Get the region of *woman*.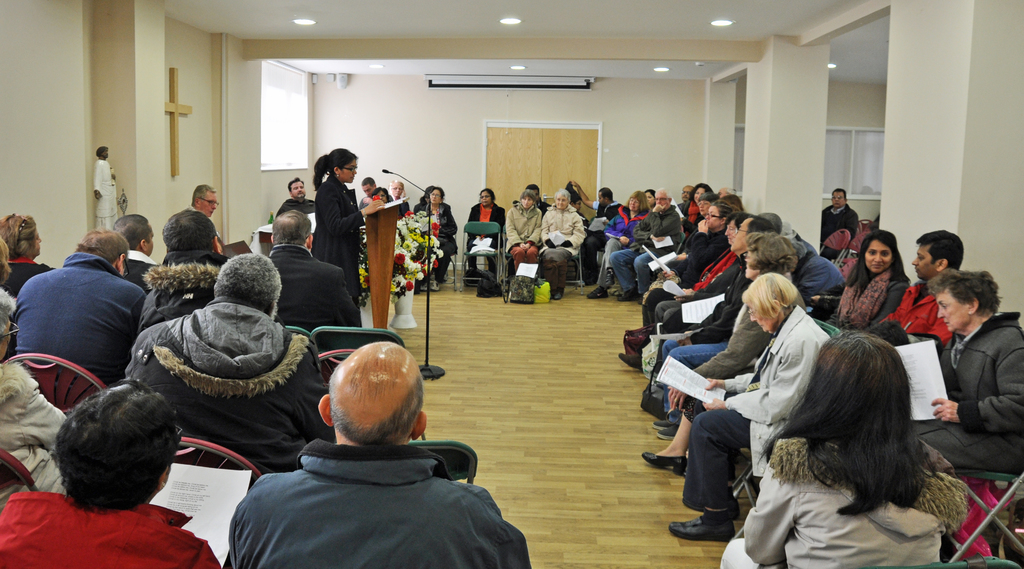
[x1=645, y1=234, x2=809, y2=475].
